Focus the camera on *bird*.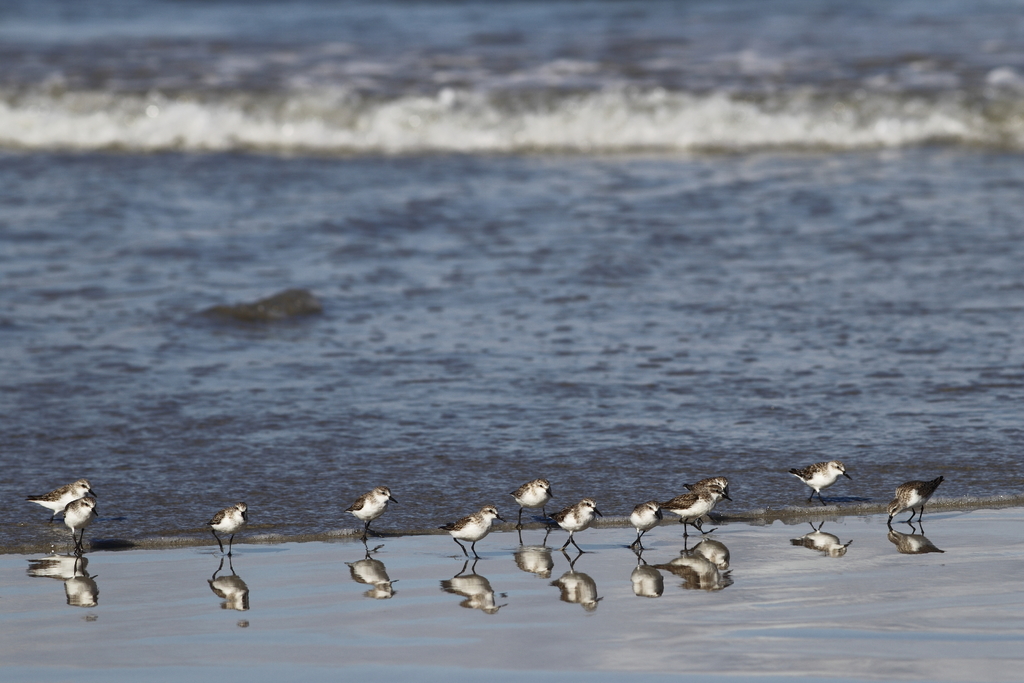
Focus region: x1=209, y1=502, x2=250, y2=552.
